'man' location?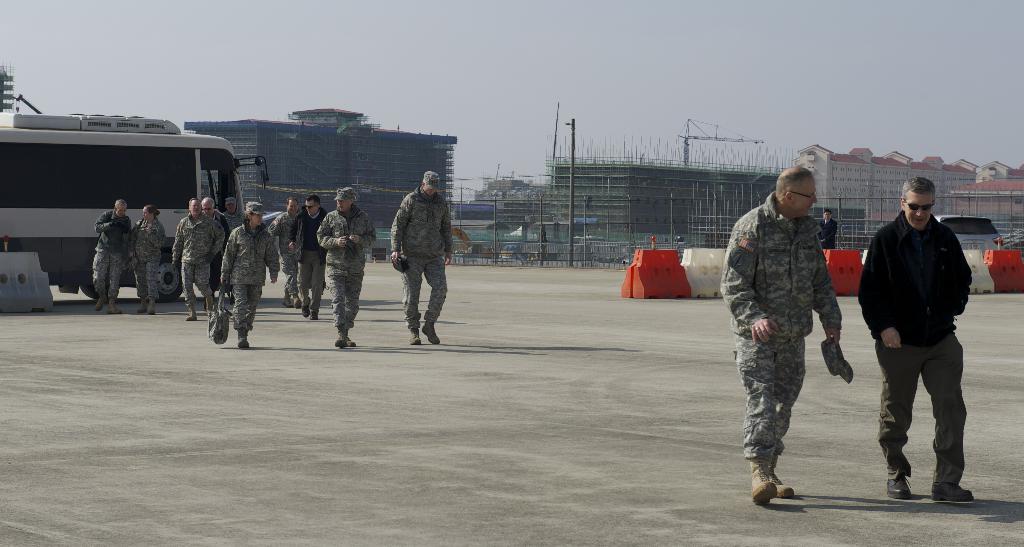
[x1=818, y1=211, x2=841, y2=250]
